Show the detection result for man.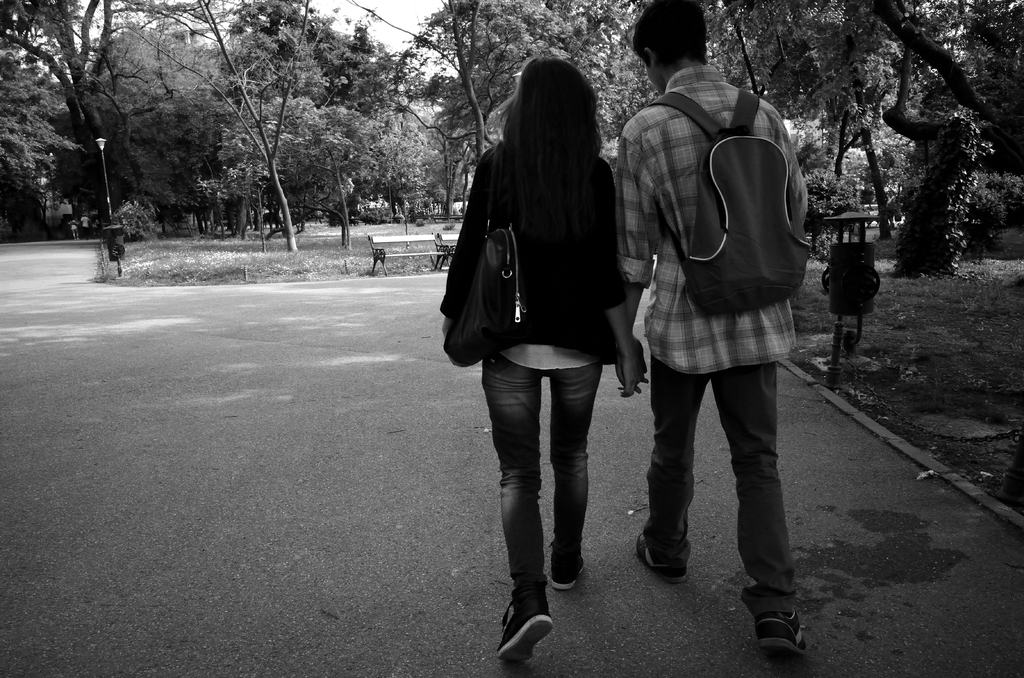
608 15 823 616.
